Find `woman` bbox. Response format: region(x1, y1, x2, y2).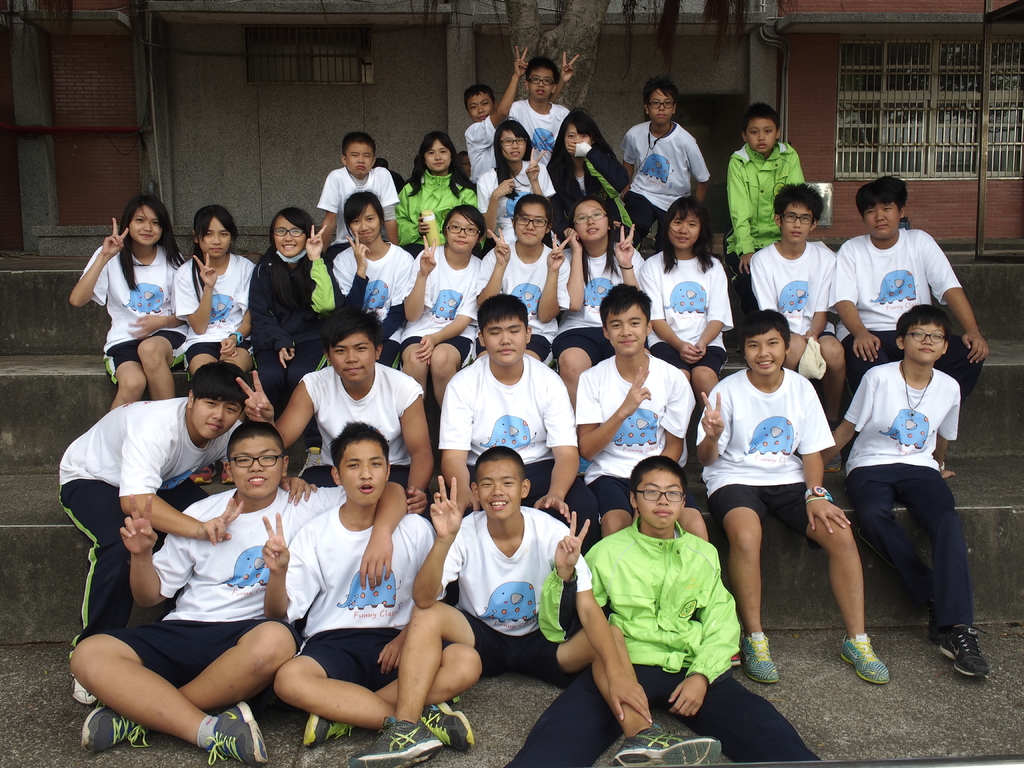
region(392, 198, 478, 451).
